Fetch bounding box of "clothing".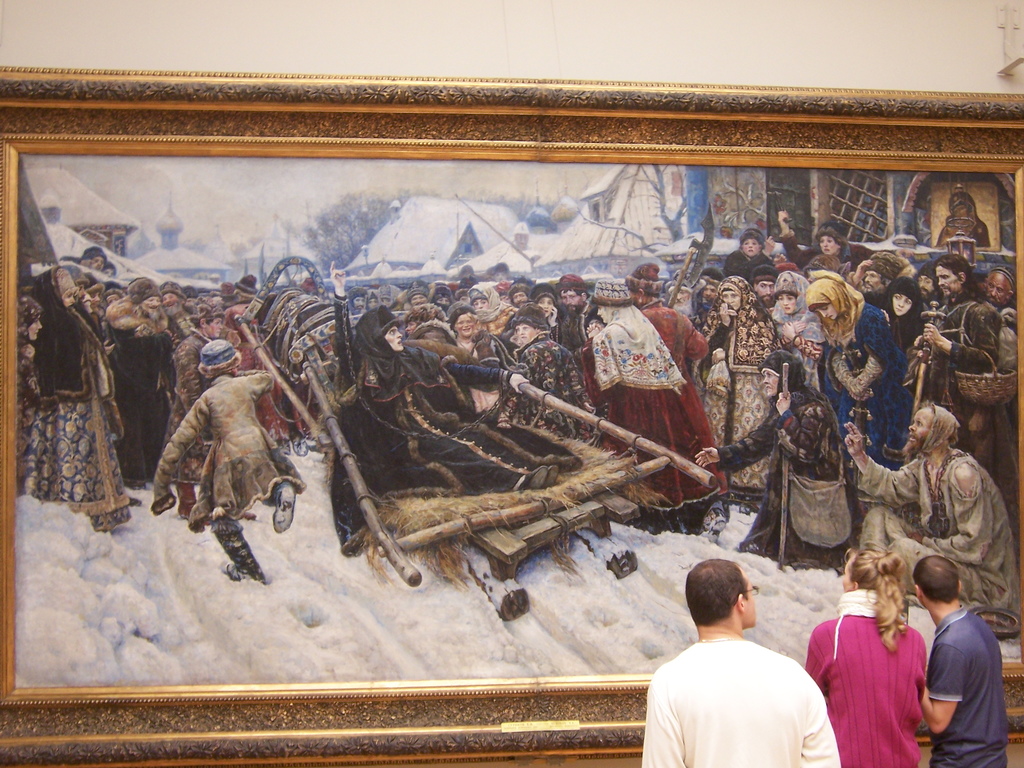
Bbox: <box>8,307,120,529</box>.
